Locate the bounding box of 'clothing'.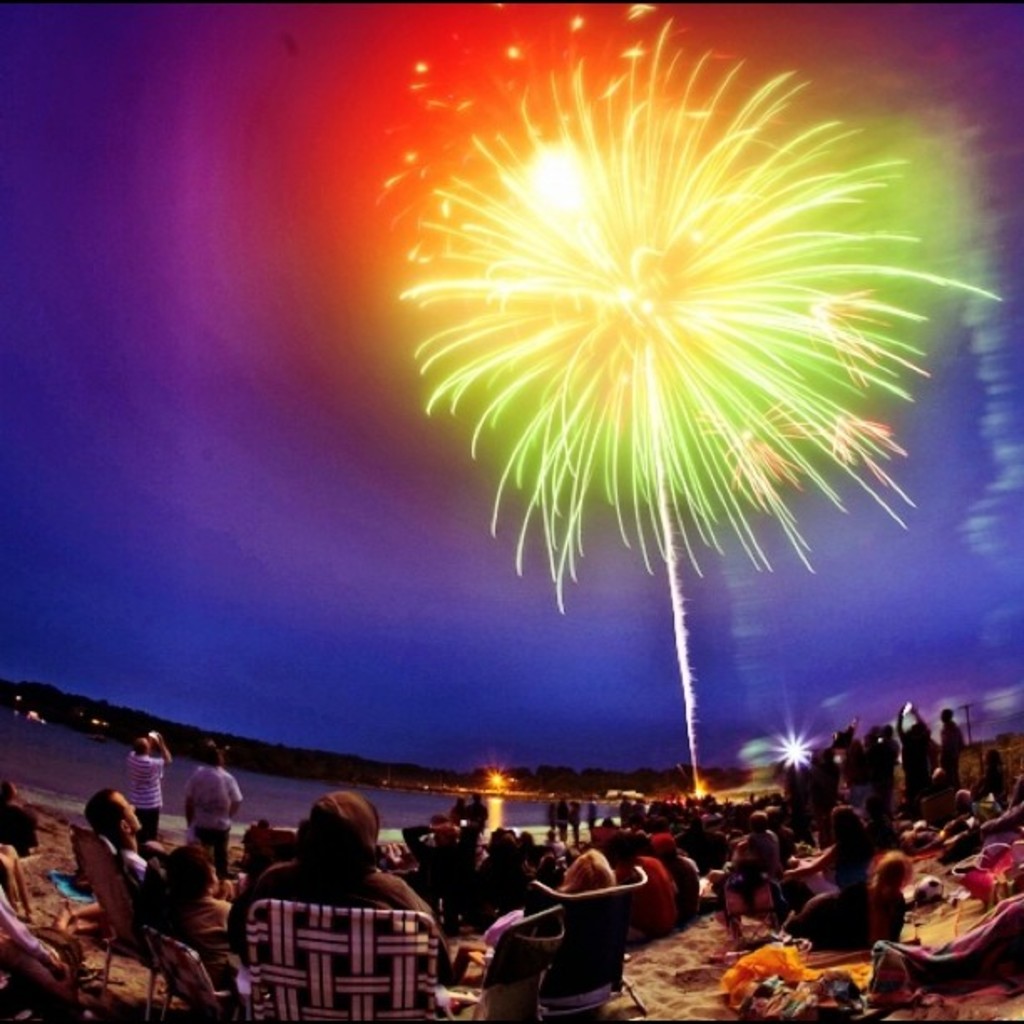
Bounding box: select_region(122, 756, 171, 847).
